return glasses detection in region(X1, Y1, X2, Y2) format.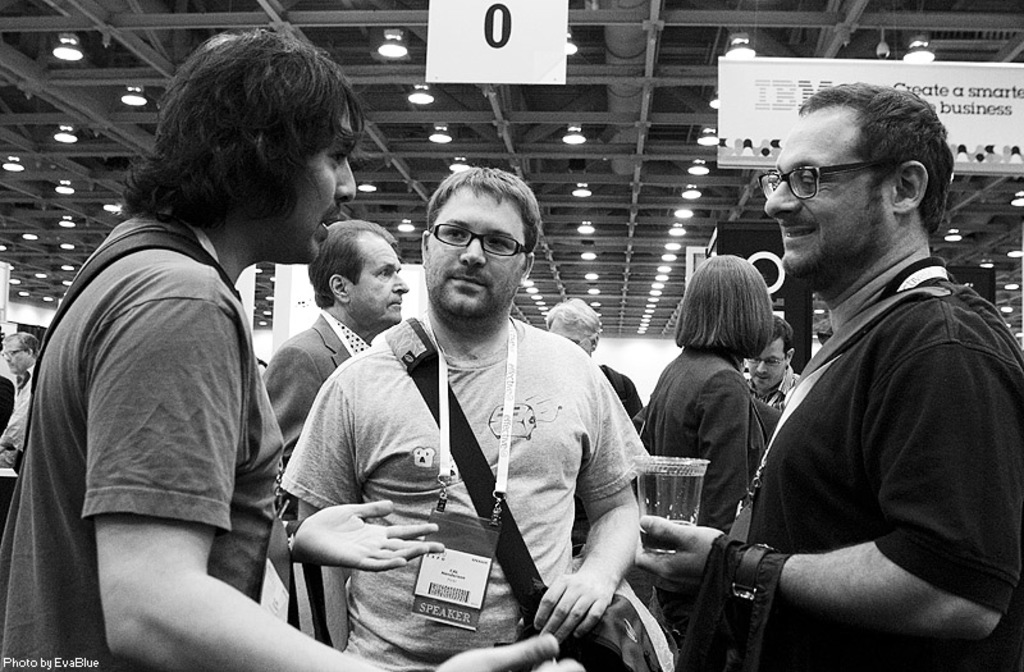
region(758, 156, 902, 206).
